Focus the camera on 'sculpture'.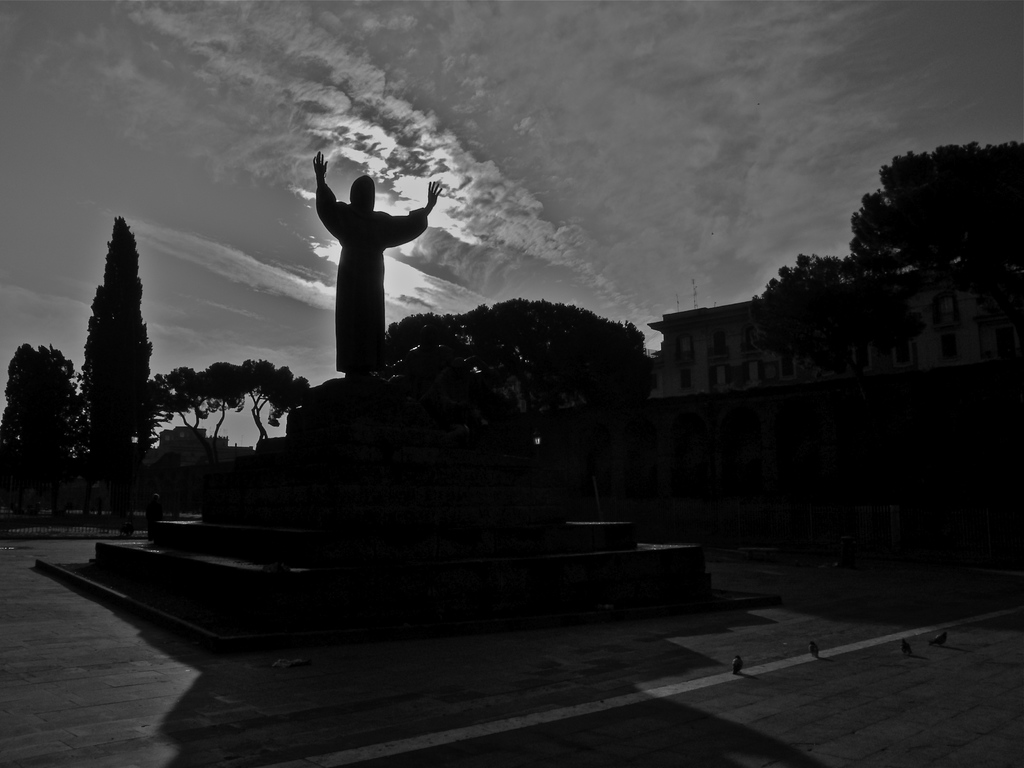
Focus region: [left=297, top=138, right=435, bottom=412].
